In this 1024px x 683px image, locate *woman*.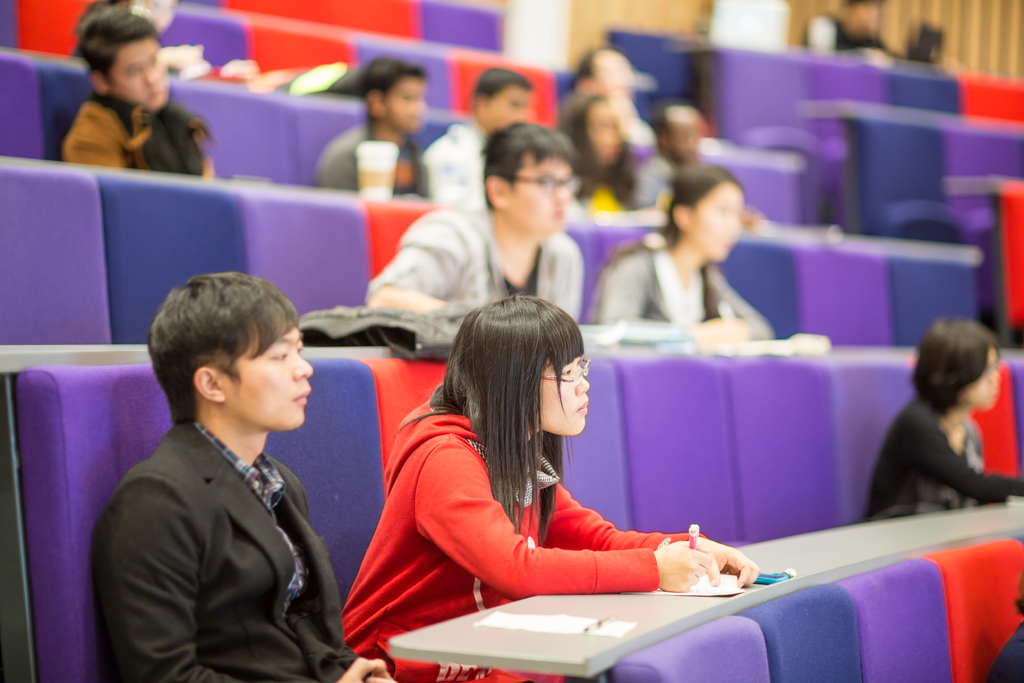
Bounding box: pyautogui.locateOnScreen(839, 314, 1023, 523).
